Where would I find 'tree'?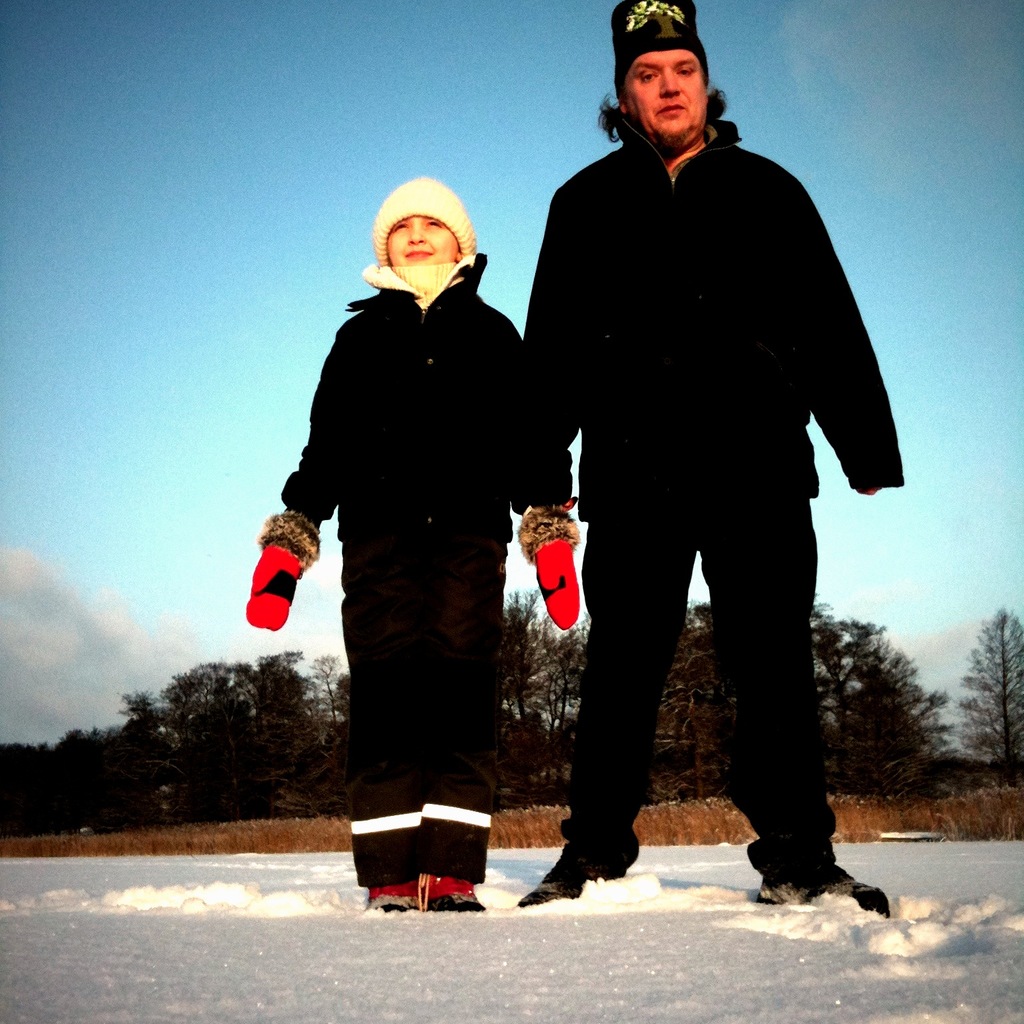
At crop(953, 610, 1023, 781).
